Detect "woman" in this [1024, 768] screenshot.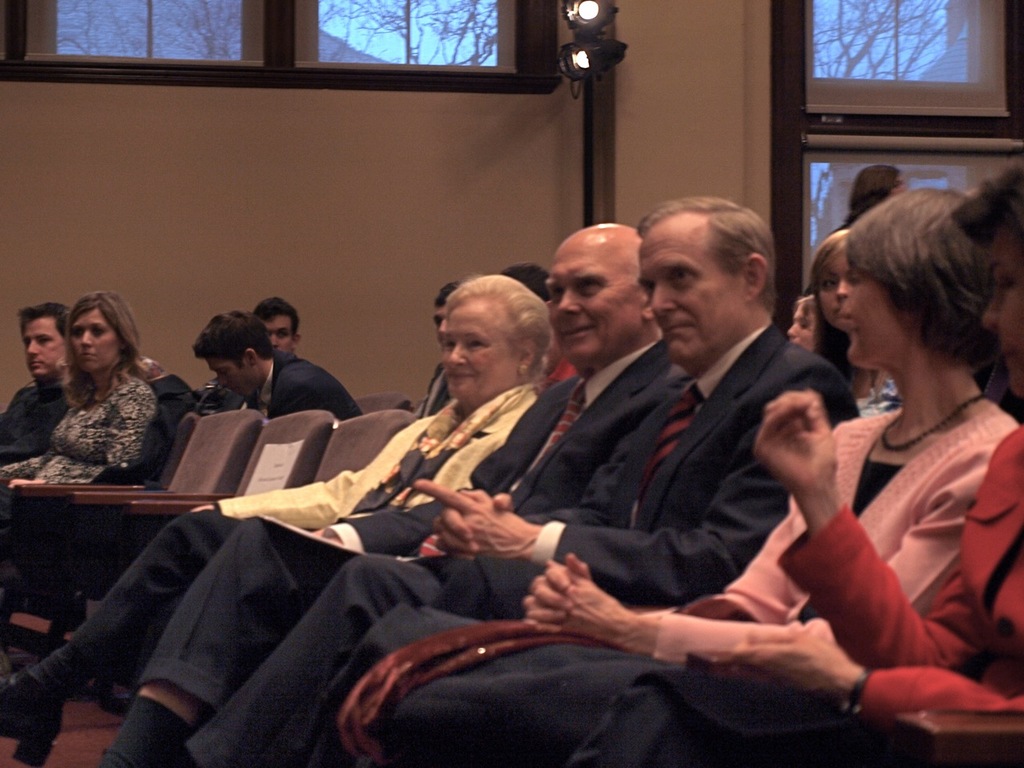
Detection: (x1=0, y1=273, x2=557, y2=767).
